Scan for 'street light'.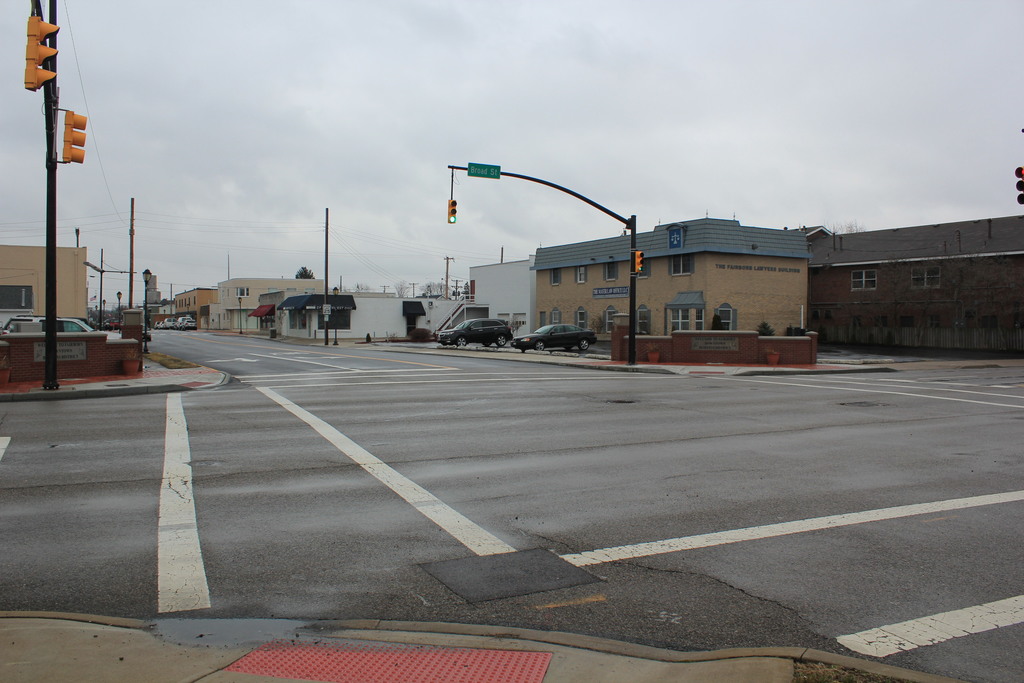
Scan result: Rect(328, 287, 344, 345).
